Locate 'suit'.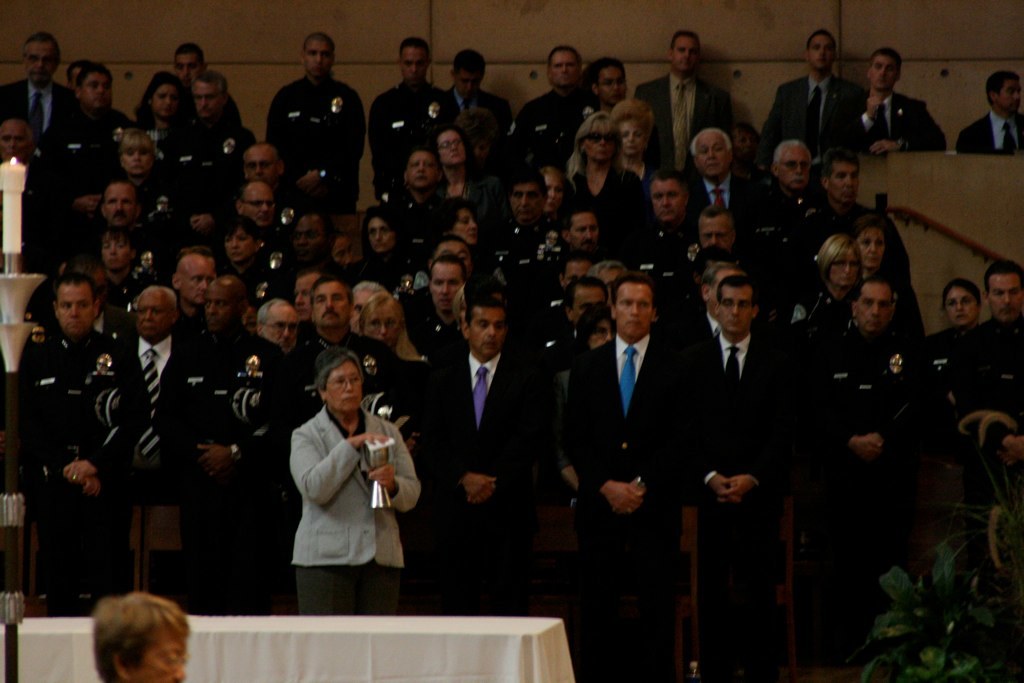
Bounding box: 112 332 201 517.
